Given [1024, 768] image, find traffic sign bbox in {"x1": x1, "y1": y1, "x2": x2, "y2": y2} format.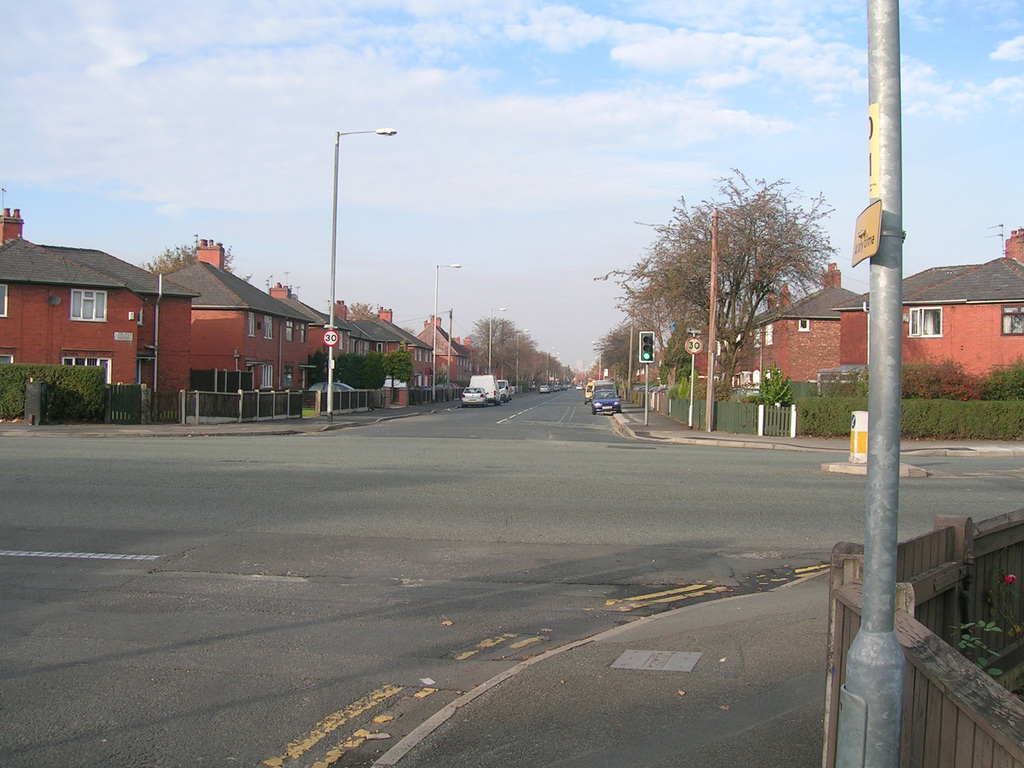
{"x1": 640, "y1": 331, "x2": 655, "y2": 365}.
